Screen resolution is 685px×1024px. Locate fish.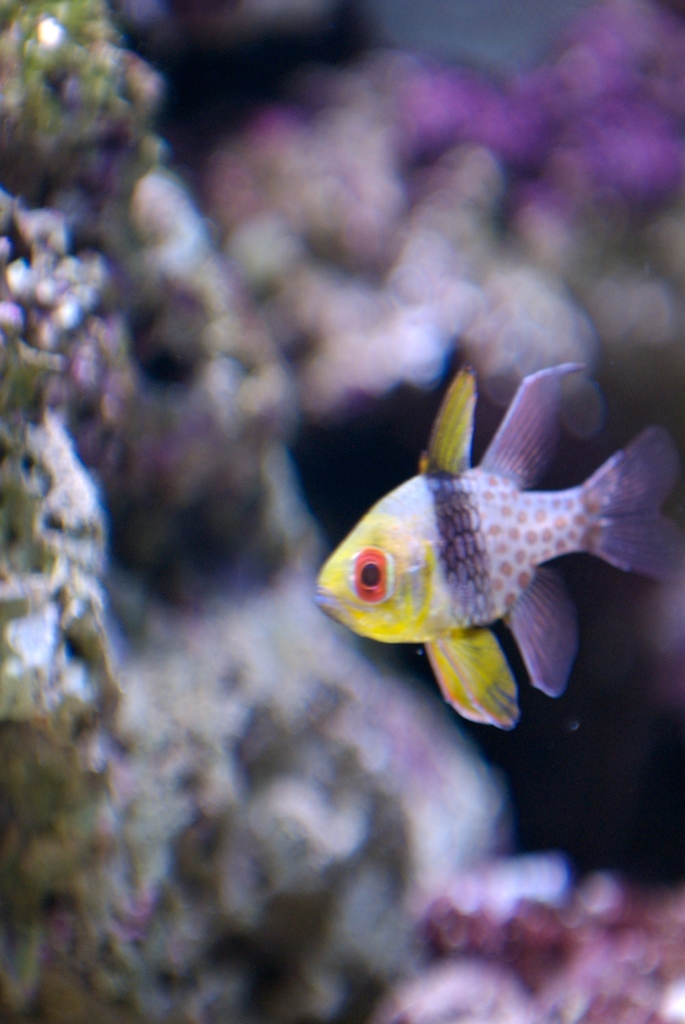
343/345/665/726.
